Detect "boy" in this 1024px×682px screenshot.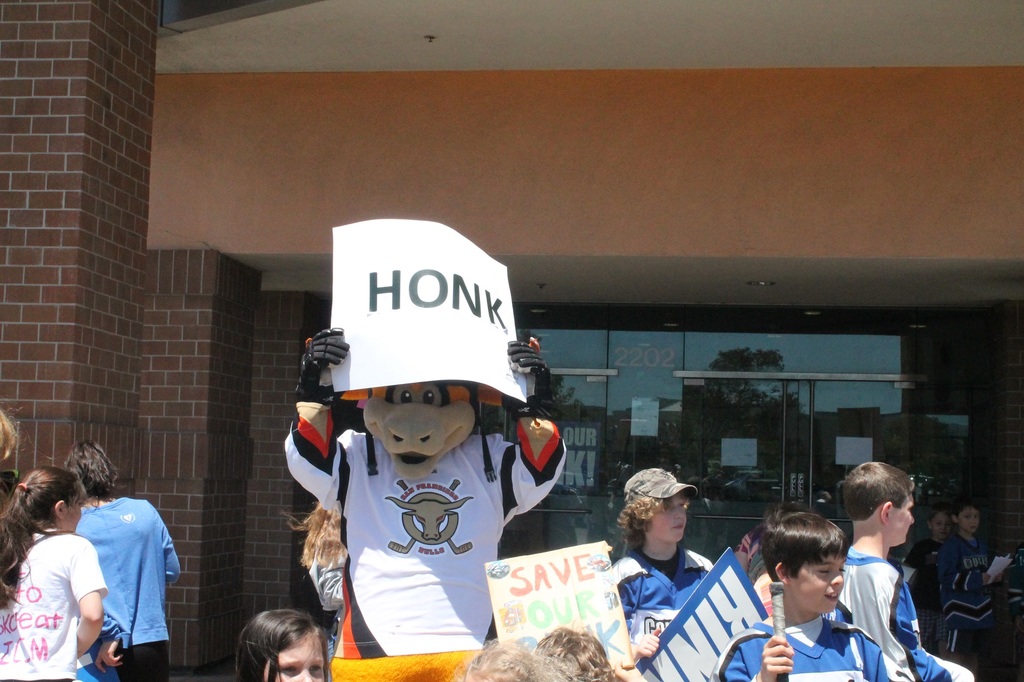
Detection: bbox=(707, 508, 892, 681).
